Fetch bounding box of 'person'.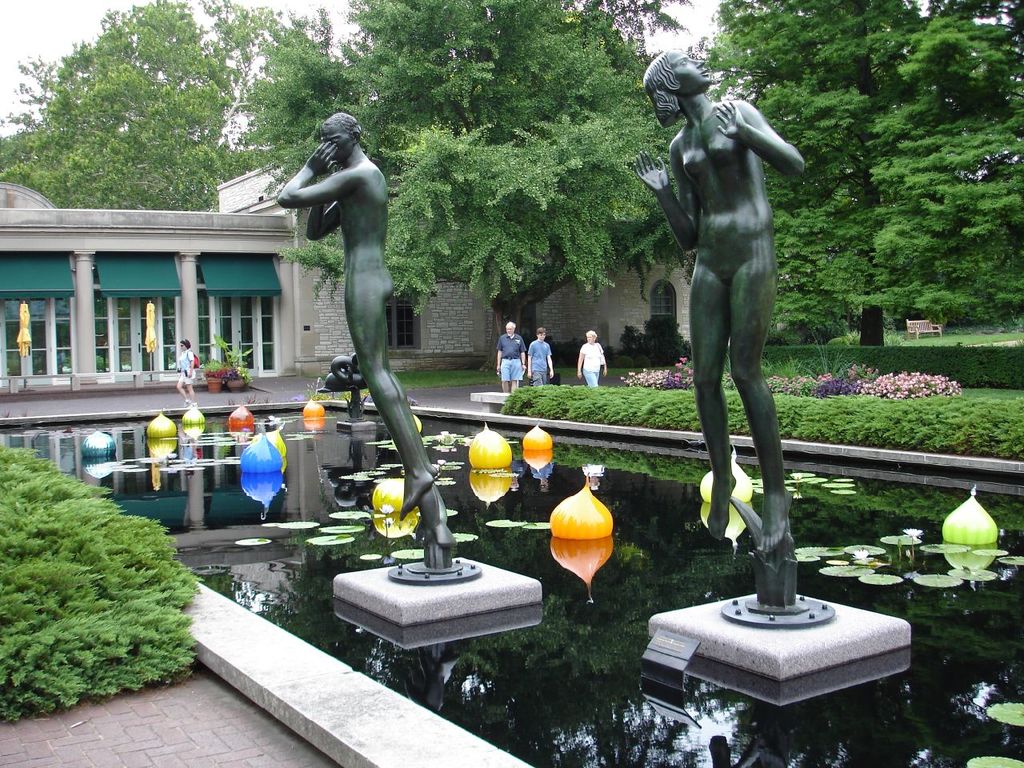
Bbox: rect(174, 336, 199, 406).
